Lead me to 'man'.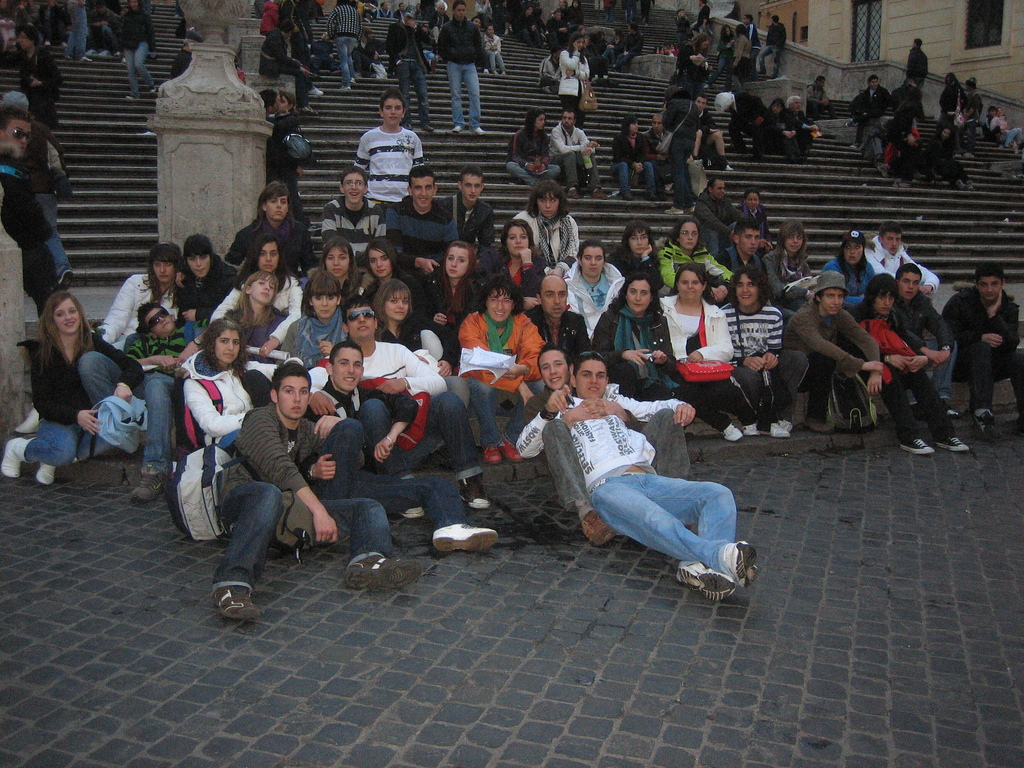
Lead to x1=705 y1=220 x2=803 y2=320.
